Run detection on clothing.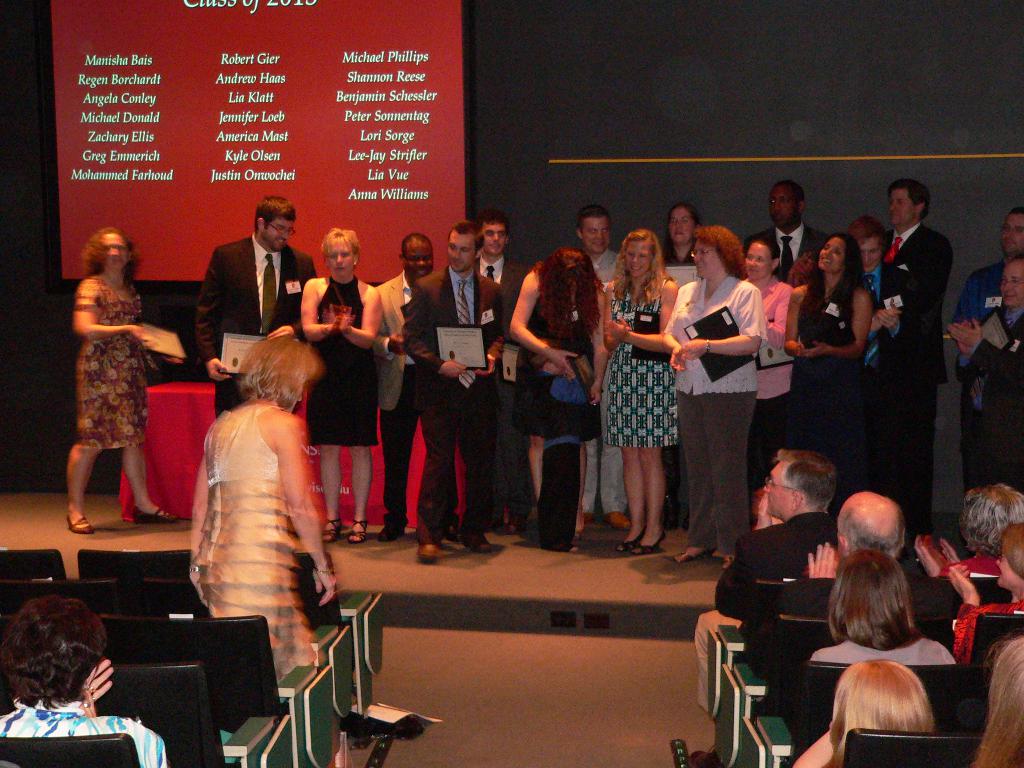
Result: 190,234,313,412.
